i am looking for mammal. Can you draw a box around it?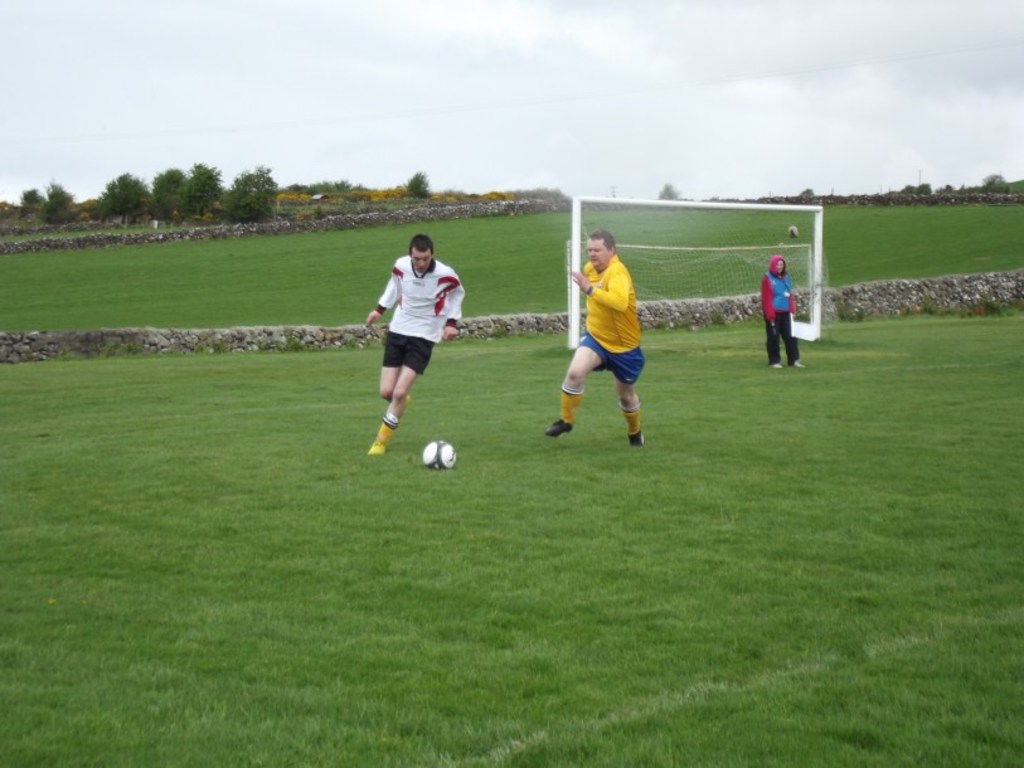
Sure, the bounding box is left=761, top=253, right=807, bottom=371.
